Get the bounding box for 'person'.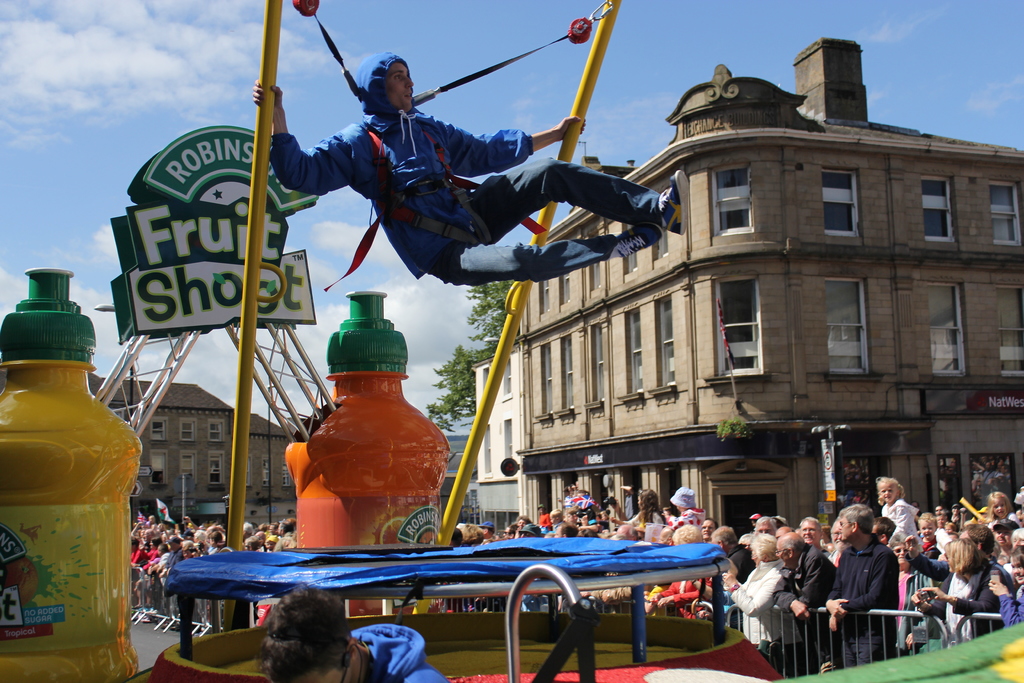
(left=253, top=45, right=692, bottom=287).
